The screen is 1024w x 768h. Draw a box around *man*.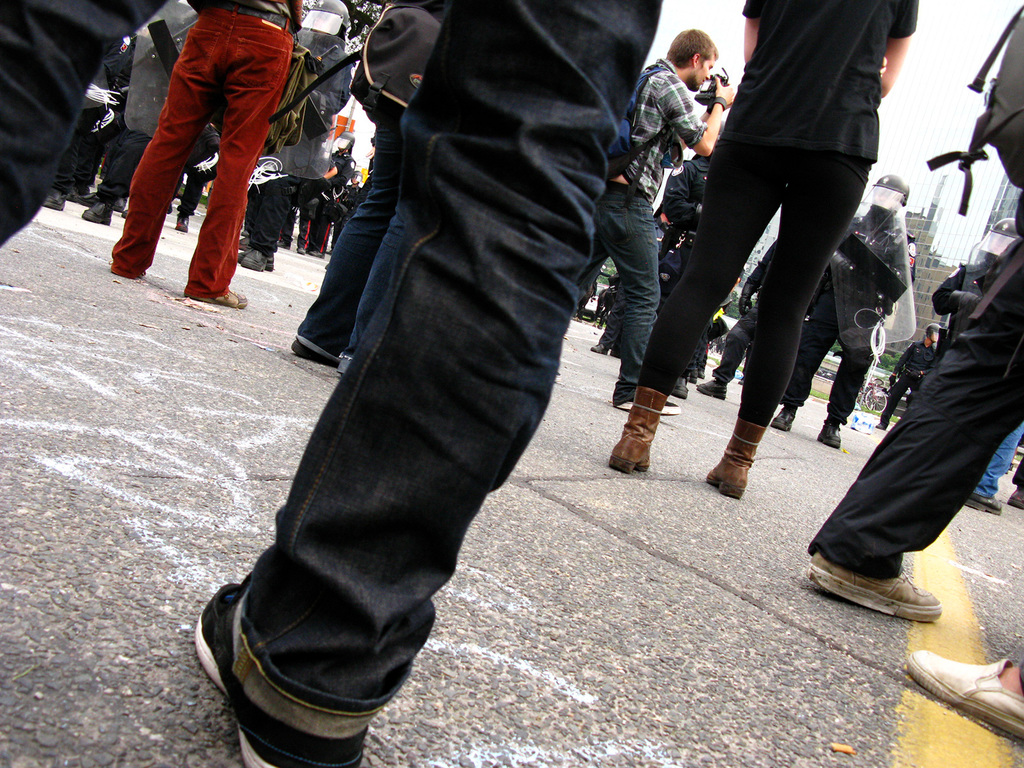
box(582, 30, 737, 417).
